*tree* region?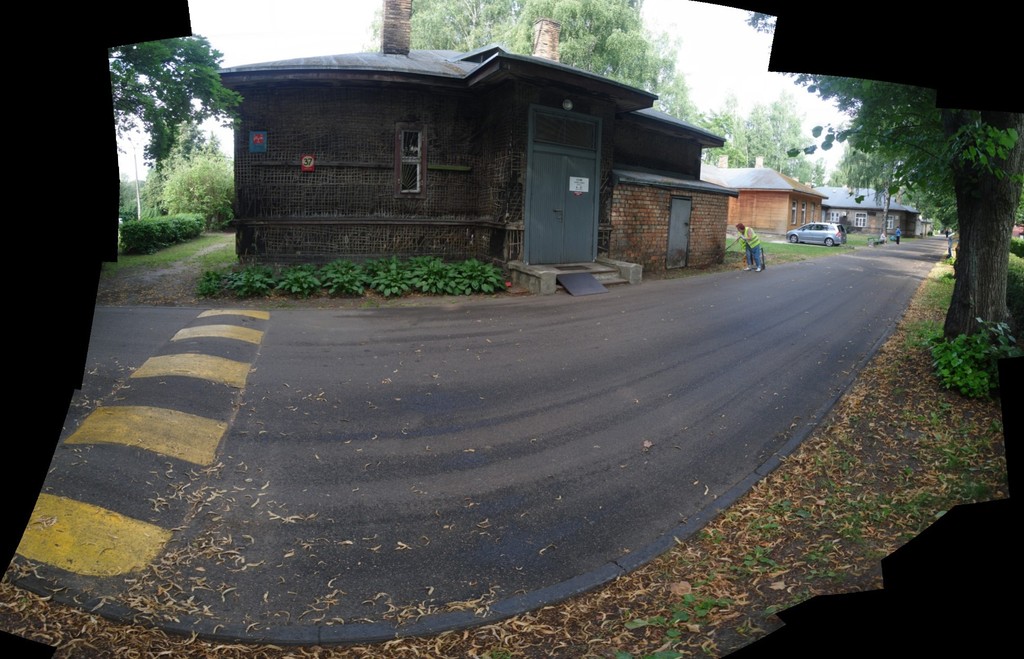
109 13 250 208
